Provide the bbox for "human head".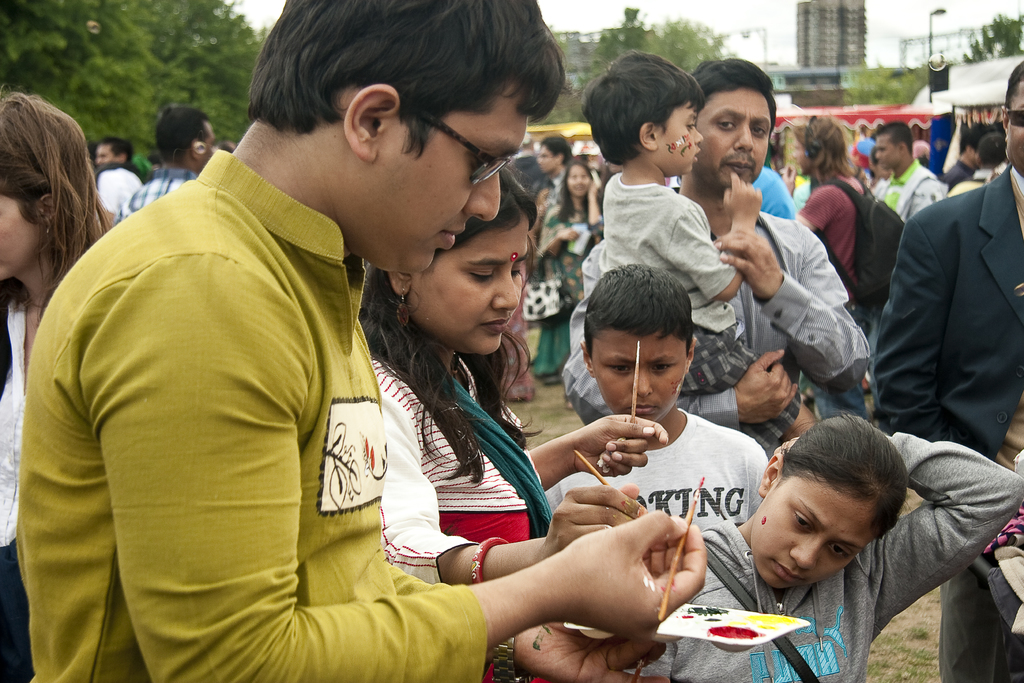
box=[578, 51, 705, 179].
